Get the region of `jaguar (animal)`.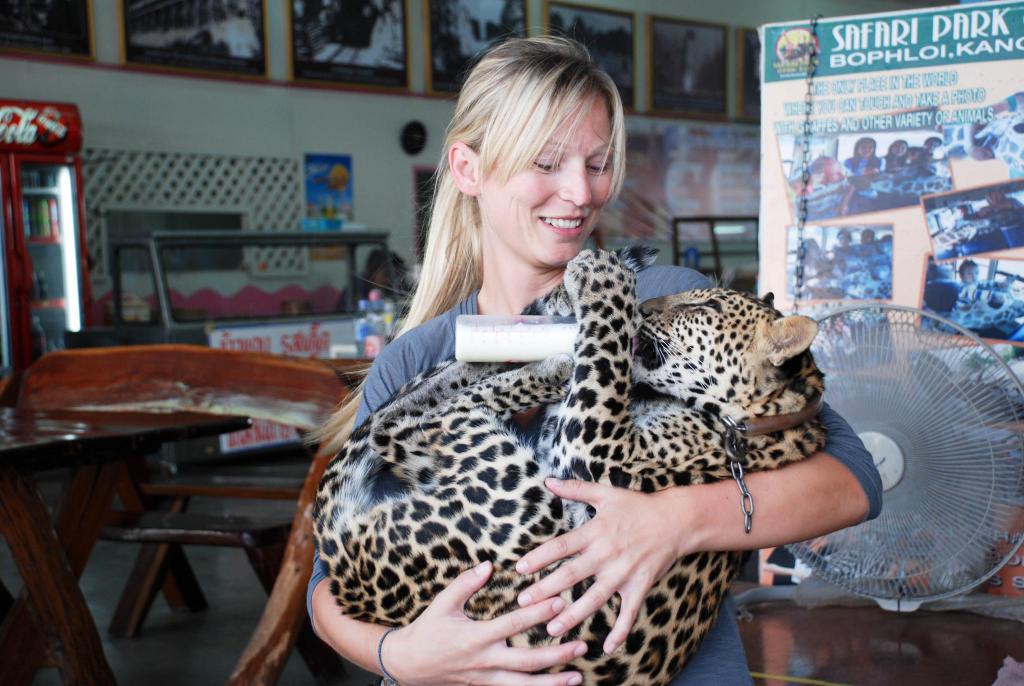
<region>308, 247, 828, 685</region>.
